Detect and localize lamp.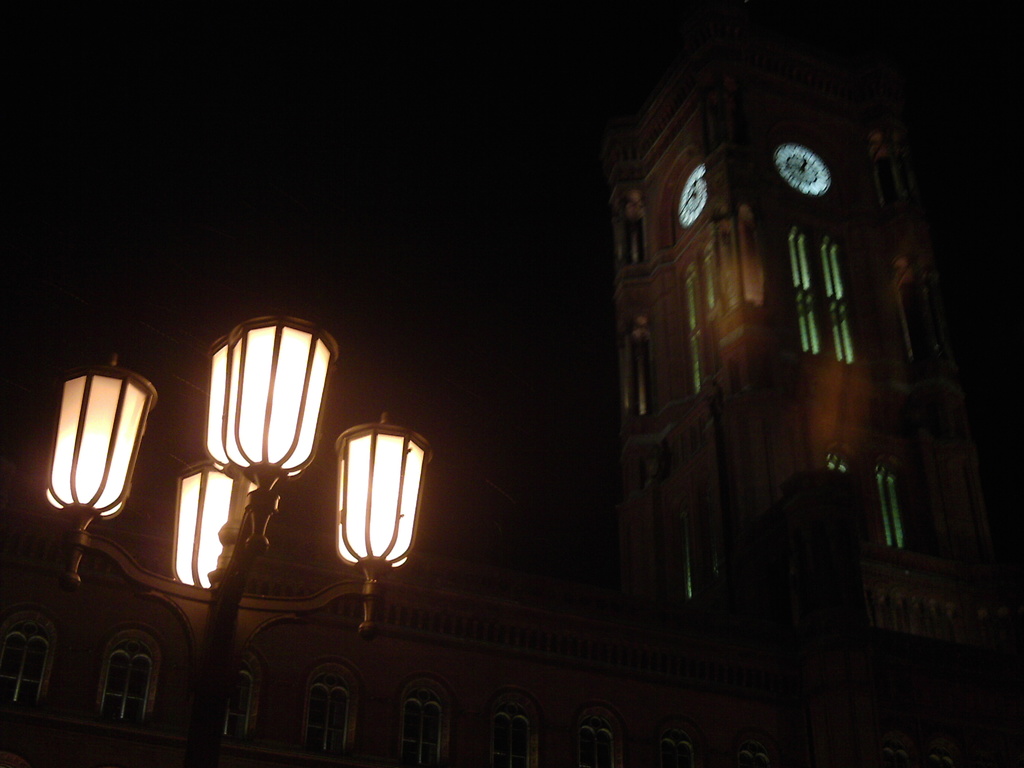
Localized at pyautogui.locateOnScreen(42, 347, 158, 525).
